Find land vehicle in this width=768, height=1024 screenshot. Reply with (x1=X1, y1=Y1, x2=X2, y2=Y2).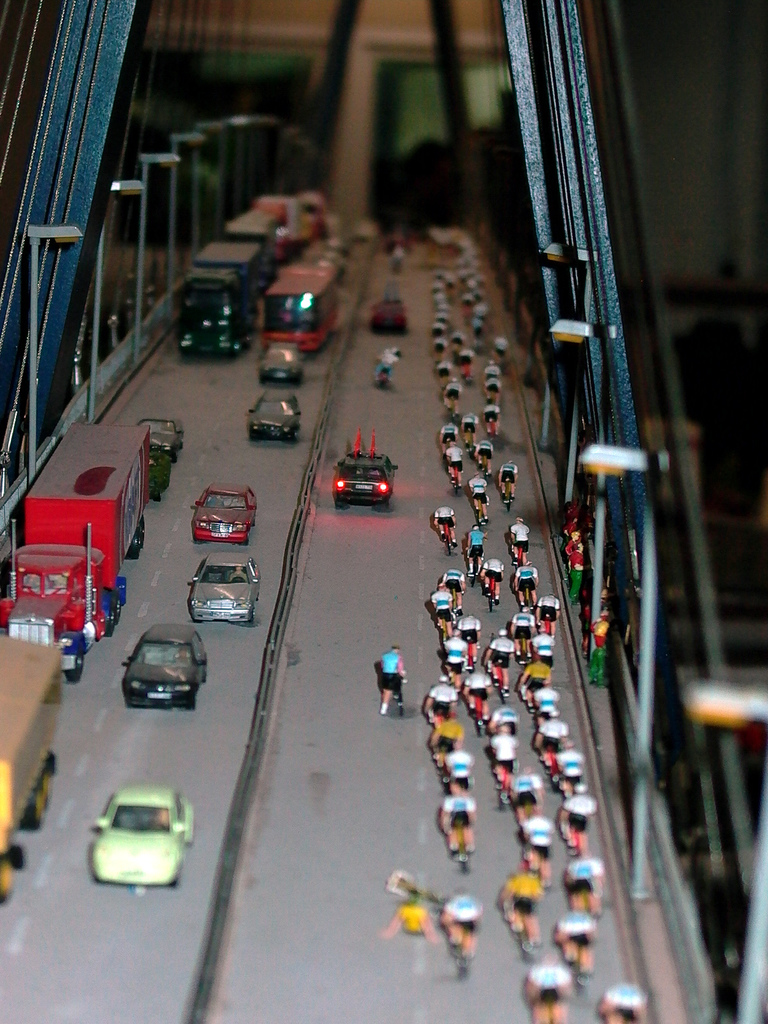
(x1=186, y1=239, x2=268, y2=360).
